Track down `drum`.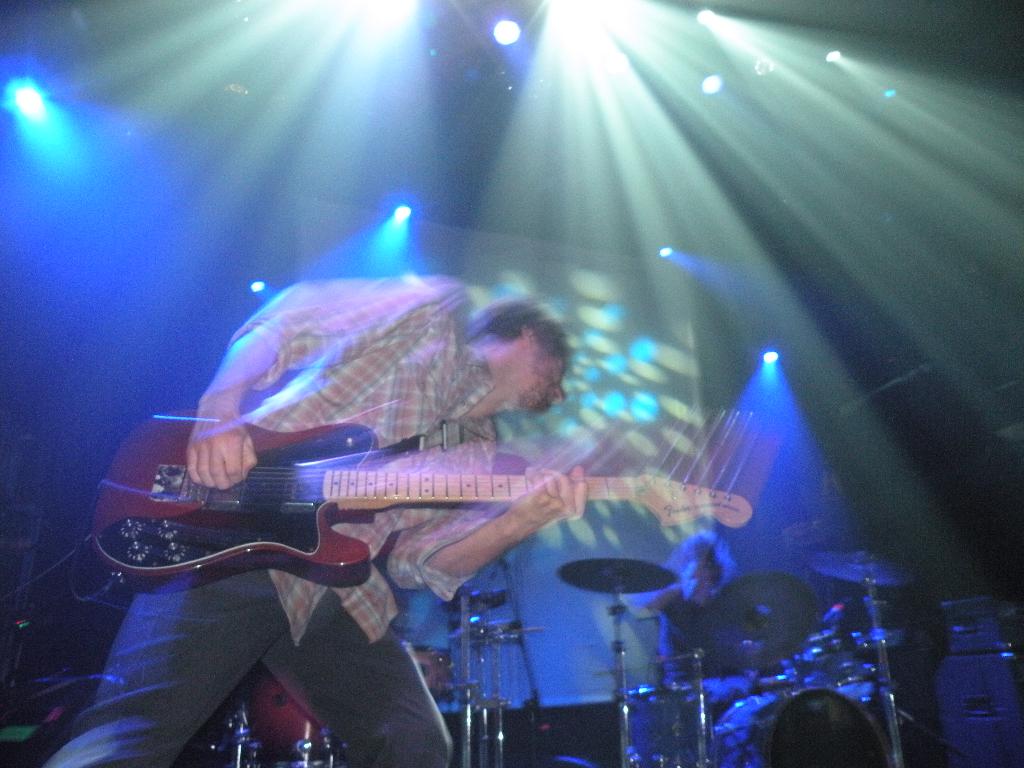
Tracked to detection(243, 656, 341, 760).
